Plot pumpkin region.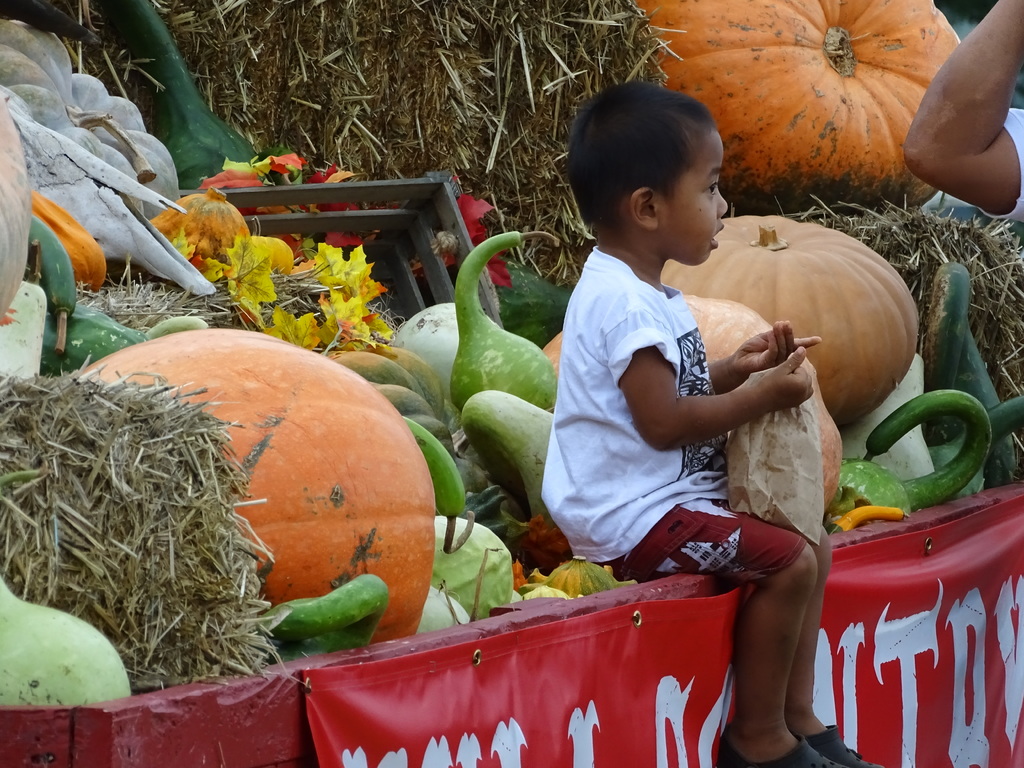
Plotted at 627:1:966:214.
